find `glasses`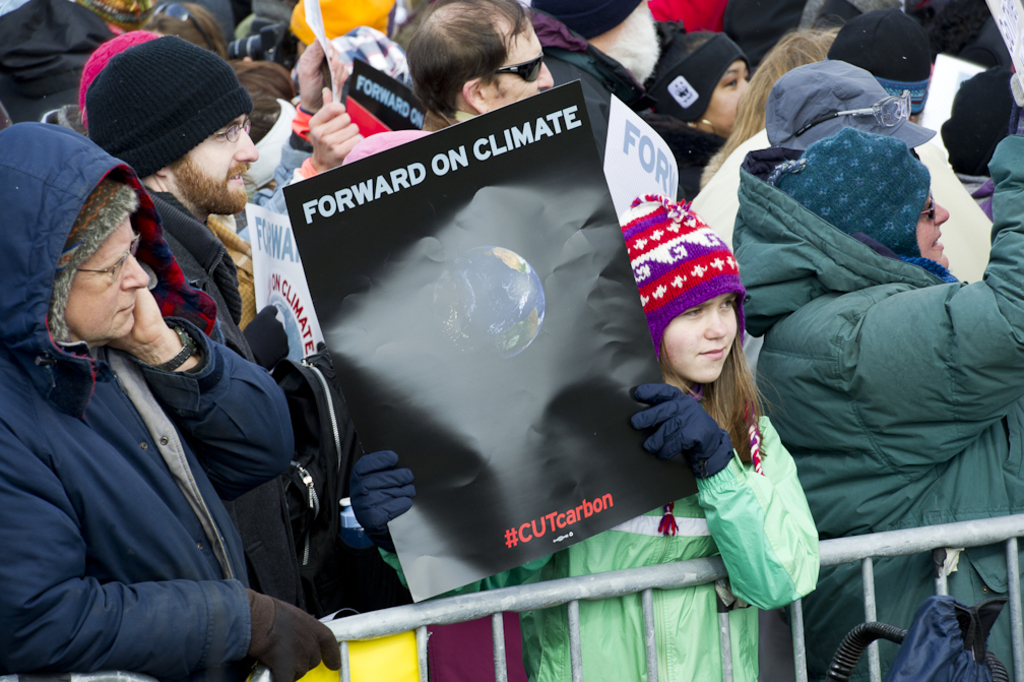
Rect(211, 114, 256, 144)
